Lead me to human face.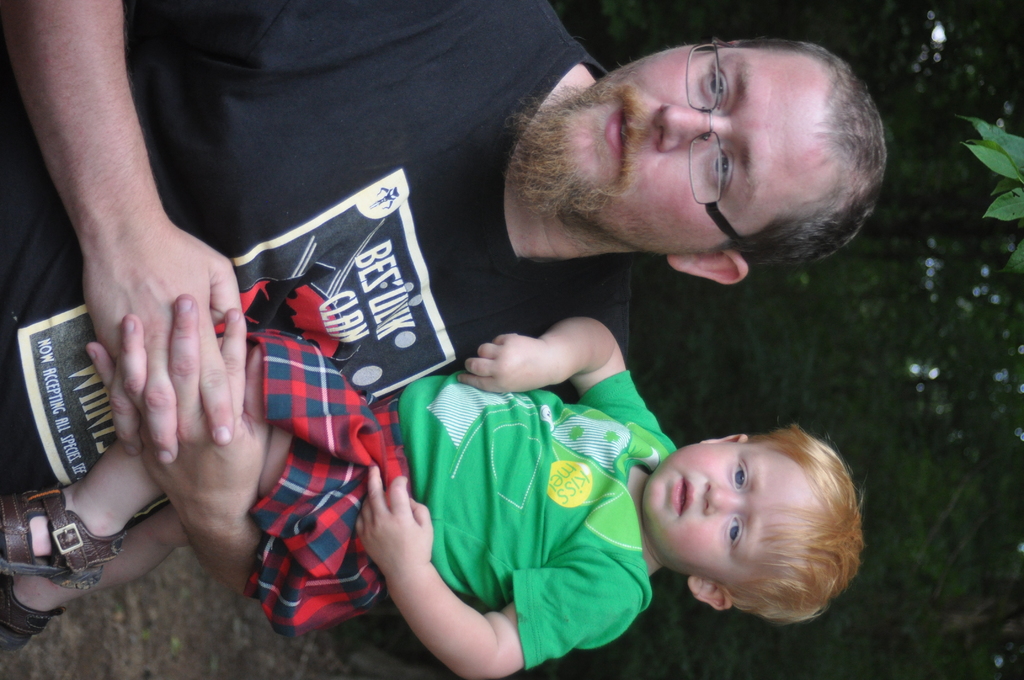
Lead to 555/44/855/262.
